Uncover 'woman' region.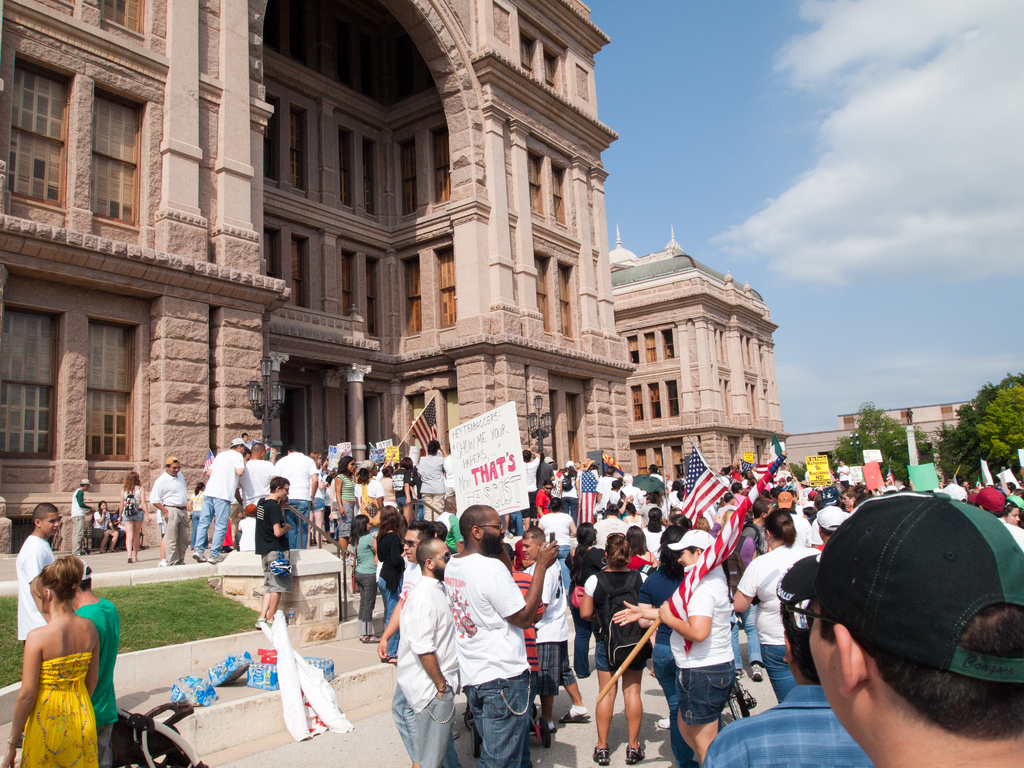
Uncovered: left=575, top=532, right=654, bottom=767.
